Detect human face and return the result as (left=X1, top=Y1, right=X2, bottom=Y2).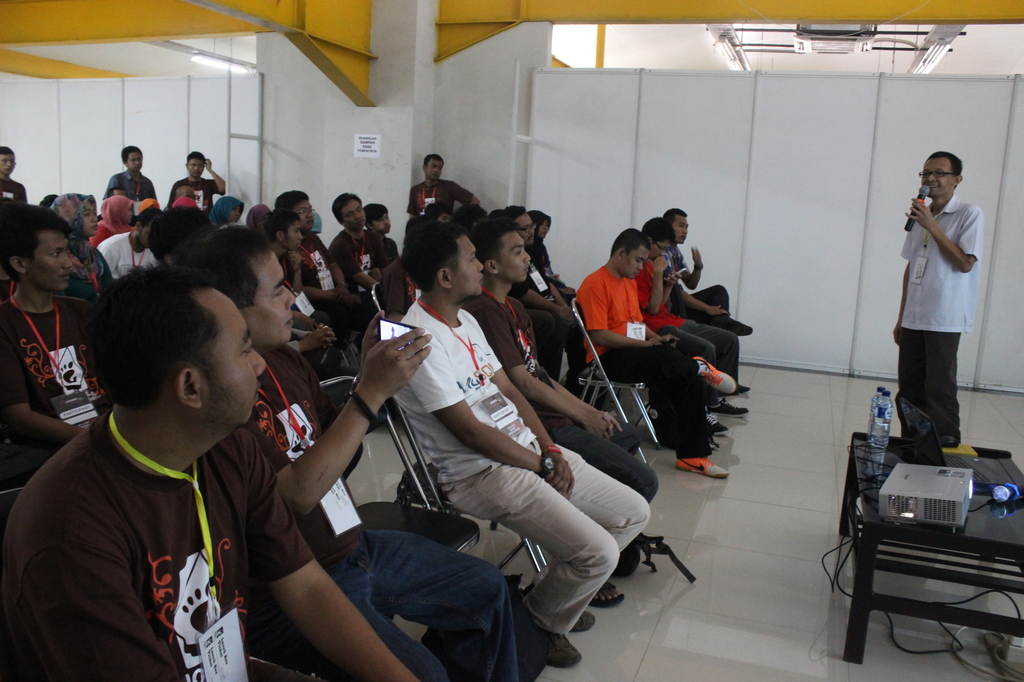
(left=920, top=155, right=959, bottom=203).
